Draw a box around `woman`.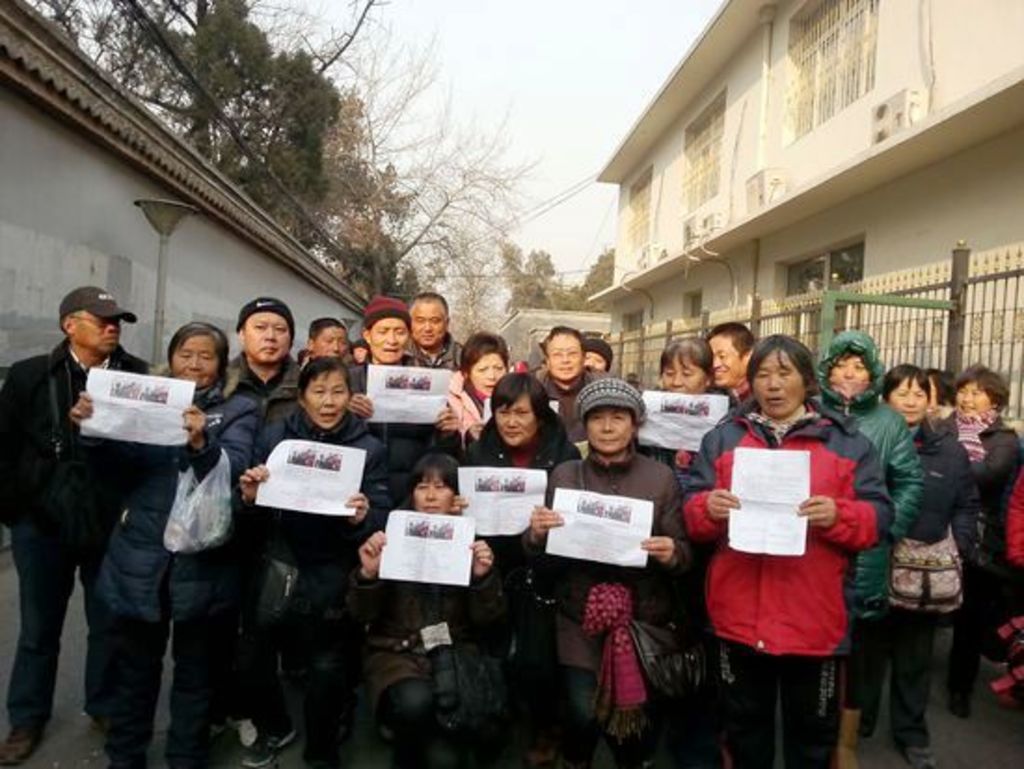
<region>235, 356, 391, 767</region>.
